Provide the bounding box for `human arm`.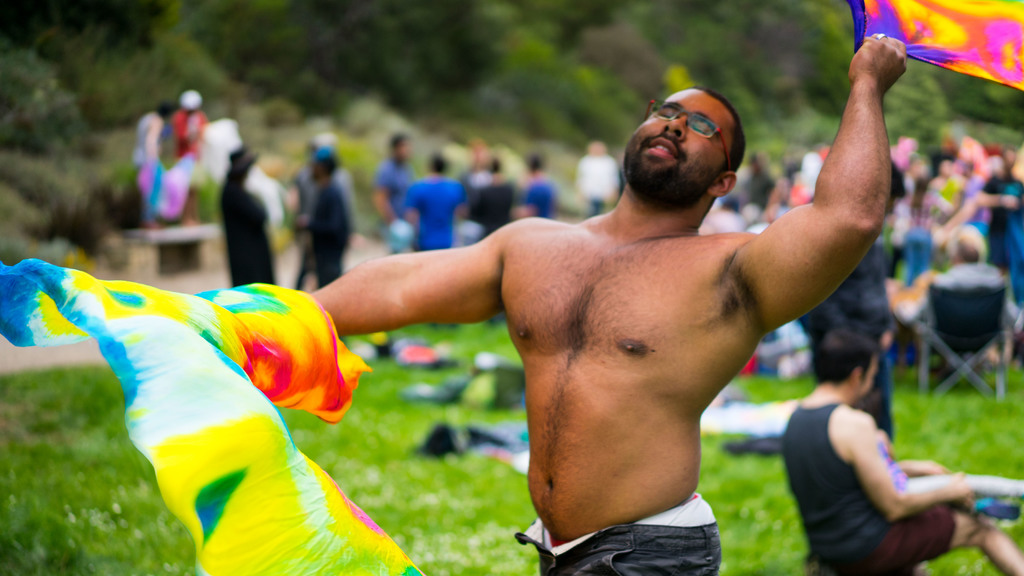
848,420,977,495.
